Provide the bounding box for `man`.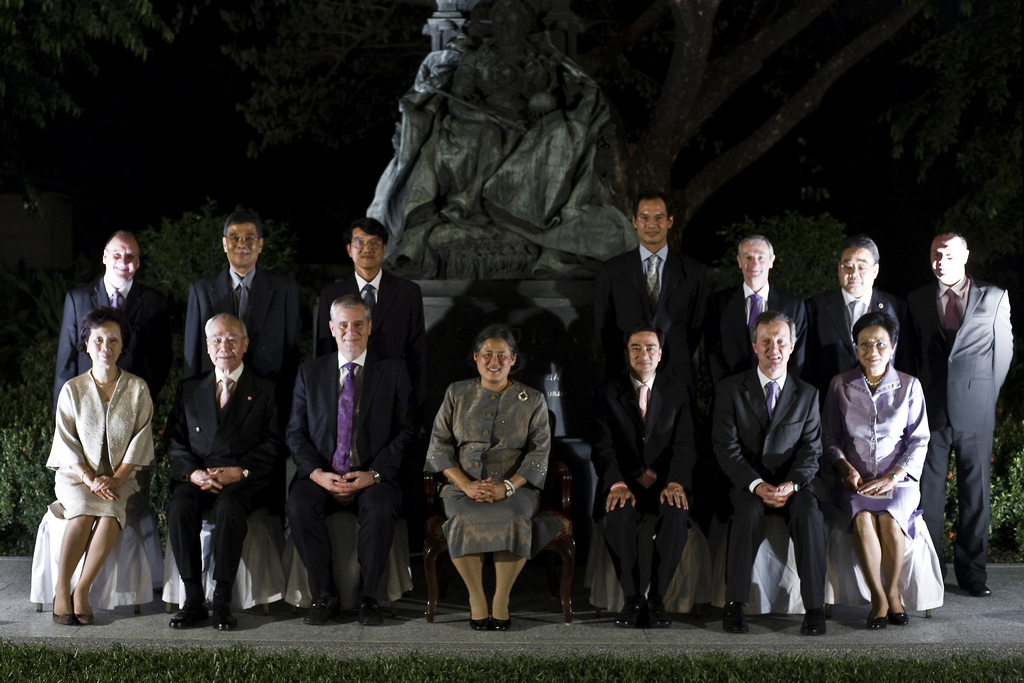
pyautogui.locateOnScreen(593, 325, 705, 626).
